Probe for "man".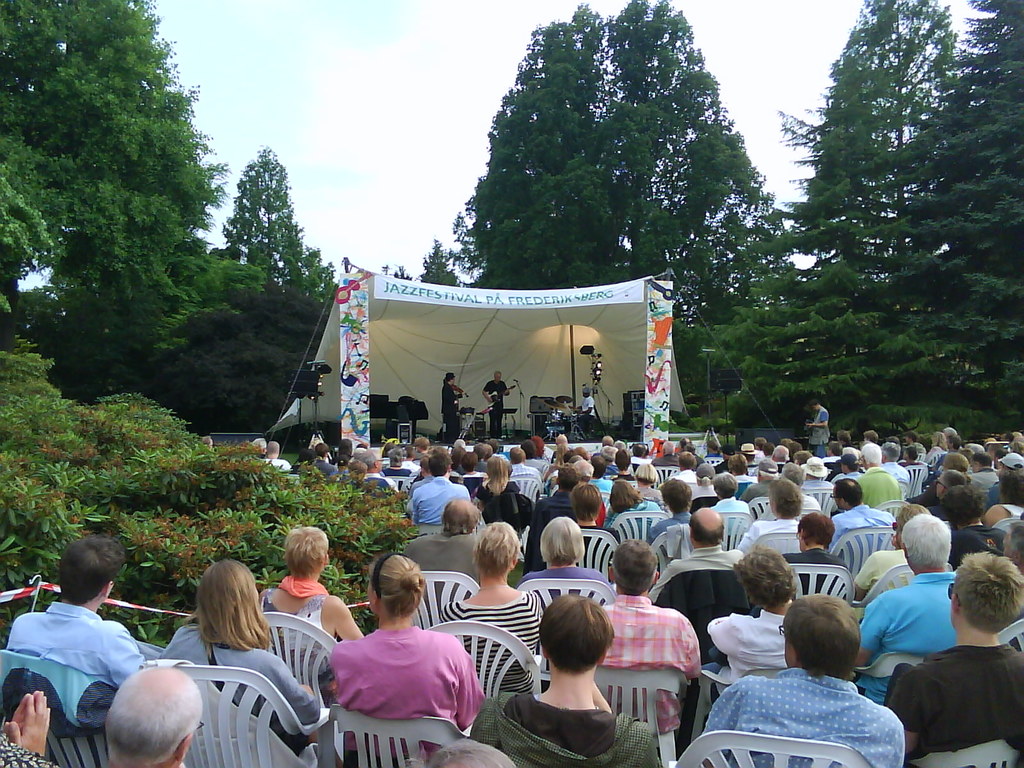
Probe result: locate(760, 461, 824, 511).
